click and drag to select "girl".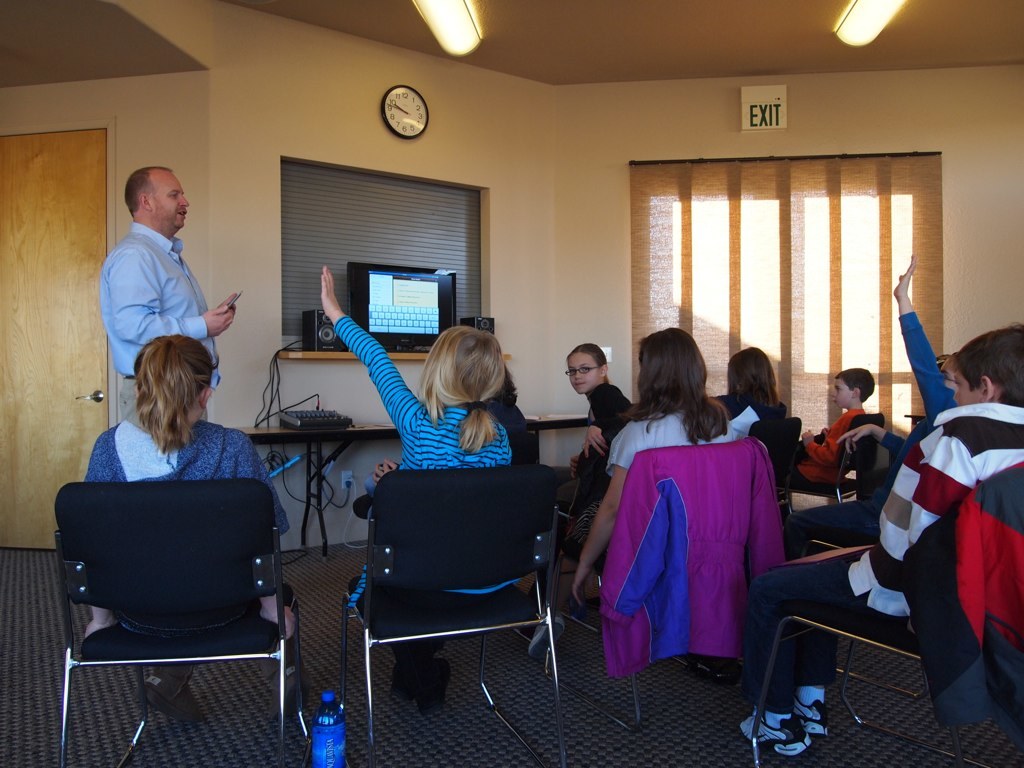
Selection: detection(82, 335, 297, 726).
